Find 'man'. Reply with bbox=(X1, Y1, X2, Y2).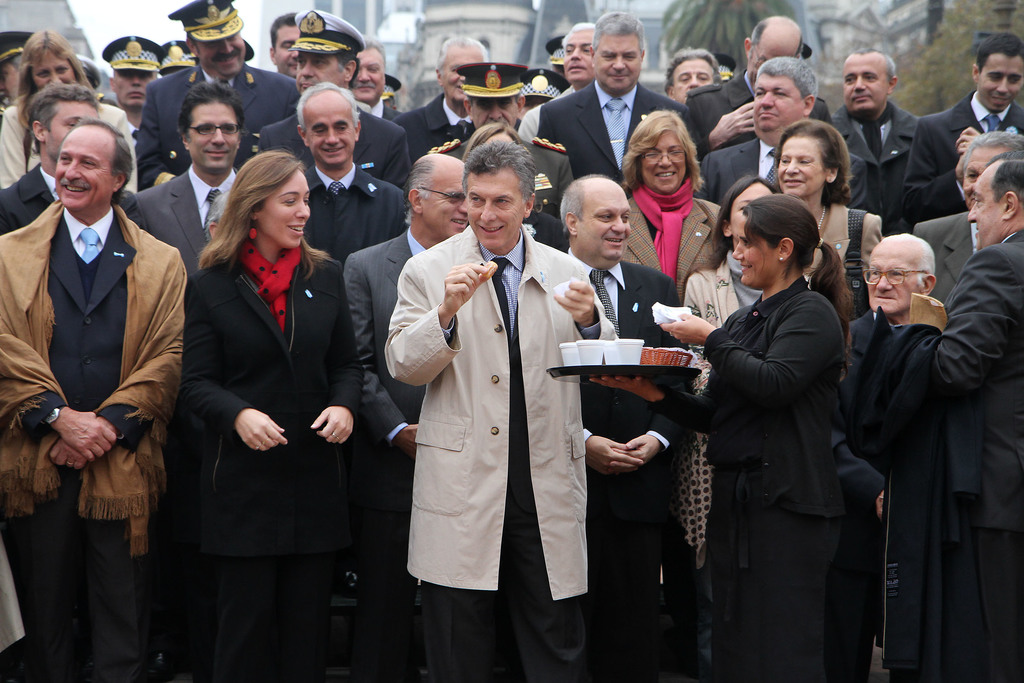
bbox=(260, 4, 412, 188).
